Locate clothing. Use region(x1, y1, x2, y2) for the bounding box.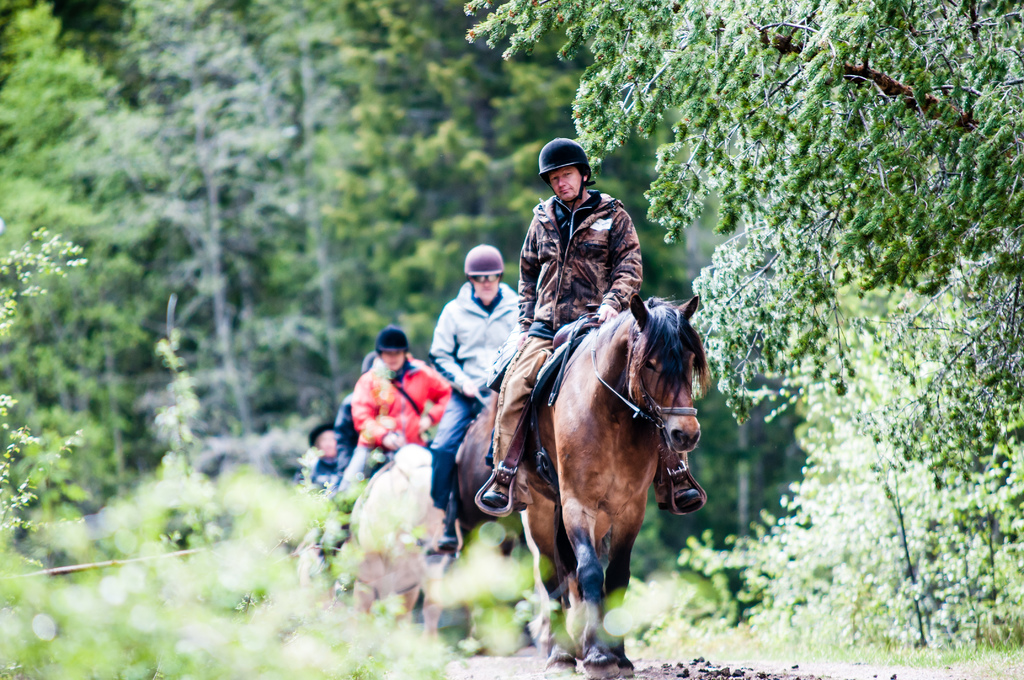
region(343, 334, 463, 487).
